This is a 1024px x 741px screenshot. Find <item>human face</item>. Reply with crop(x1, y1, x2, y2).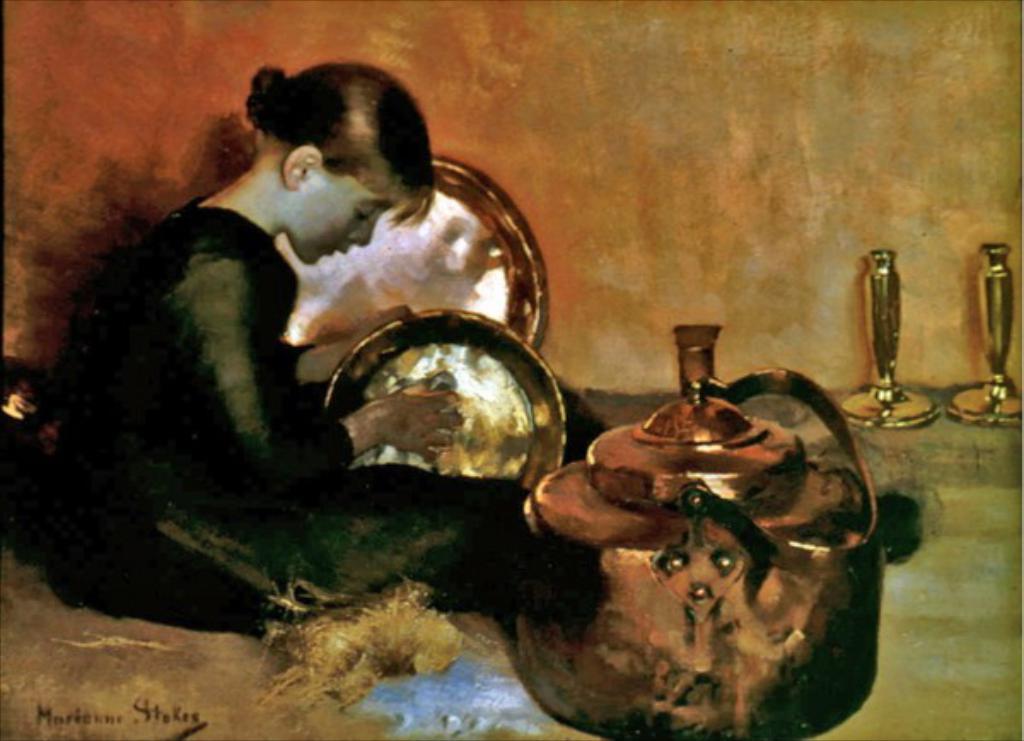
crop(288, 176, 404, 271).
